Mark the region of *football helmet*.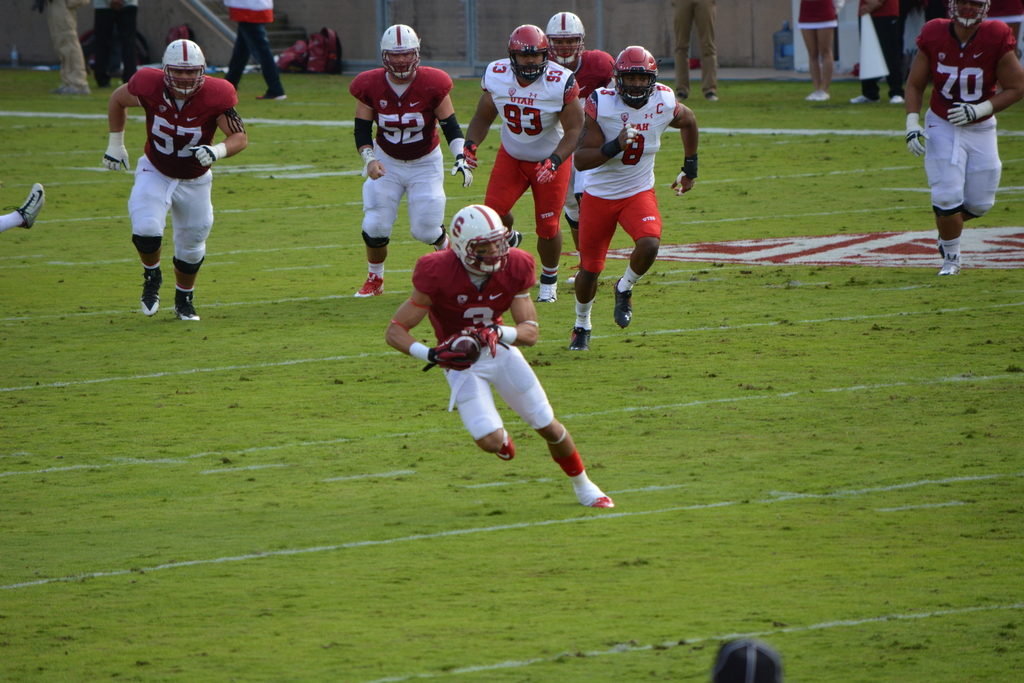
Region: (left=162, top=35, right=212, bottom=99).
